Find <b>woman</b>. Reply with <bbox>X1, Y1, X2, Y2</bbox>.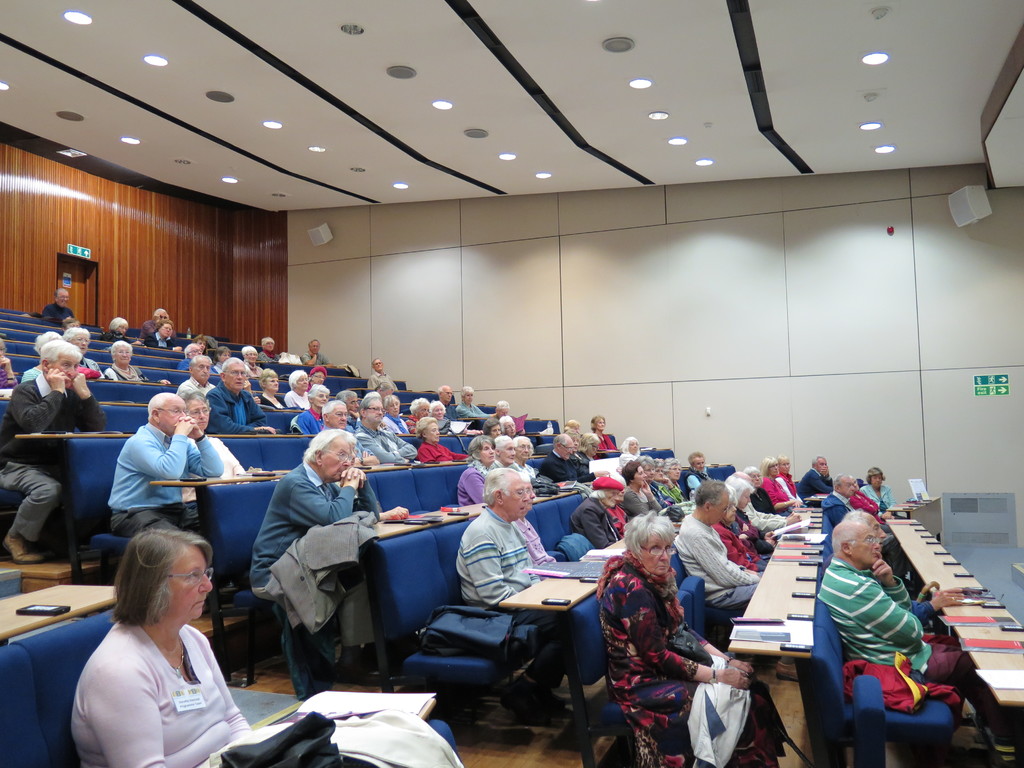
<bbox>255, 367, 288, 411</bbox>.
